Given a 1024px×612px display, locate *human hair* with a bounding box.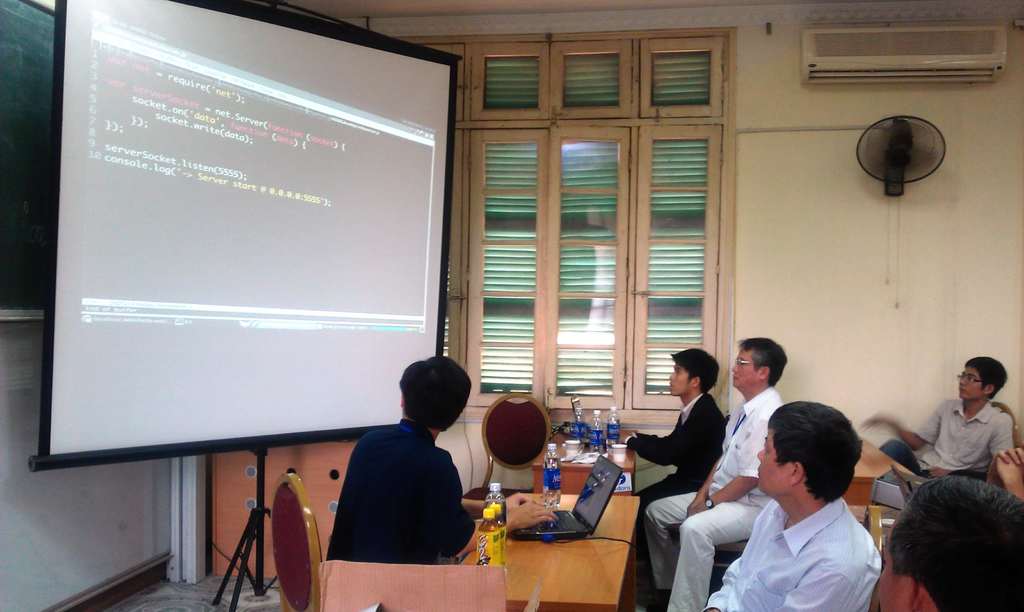
Located: 768/401/863/506.
